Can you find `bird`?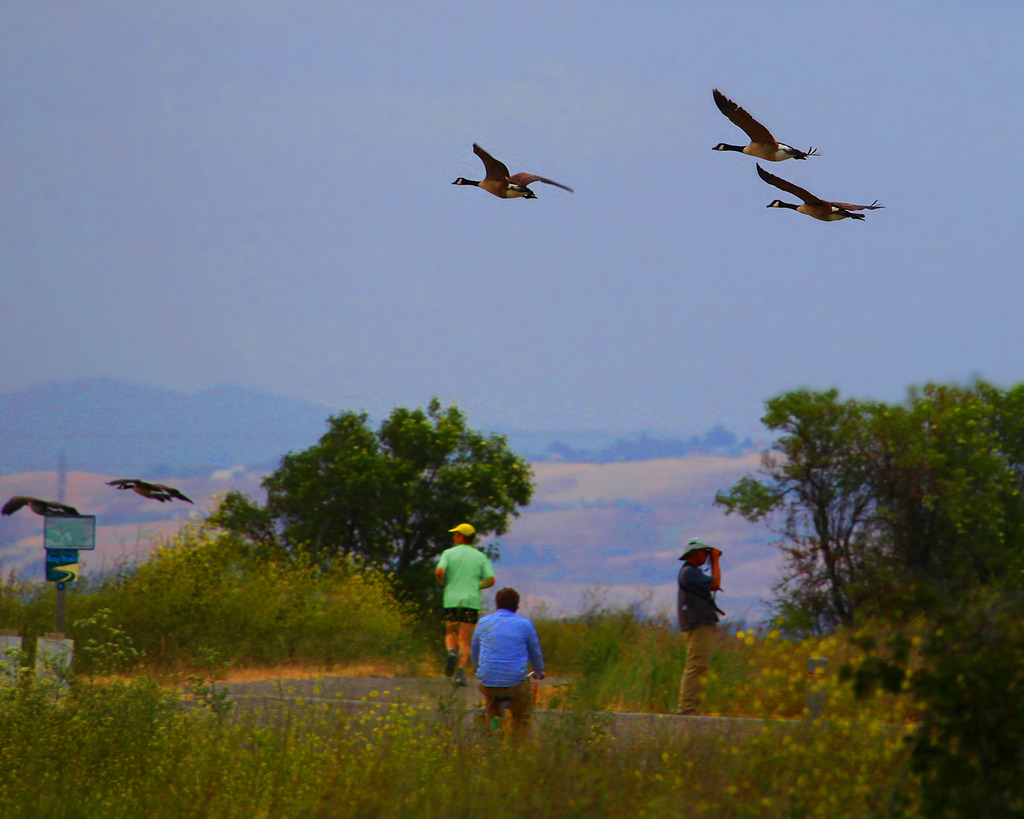
Yes, bounding box: {"left": 454, "top": 138, "right": 577, "bottom": 201}.
